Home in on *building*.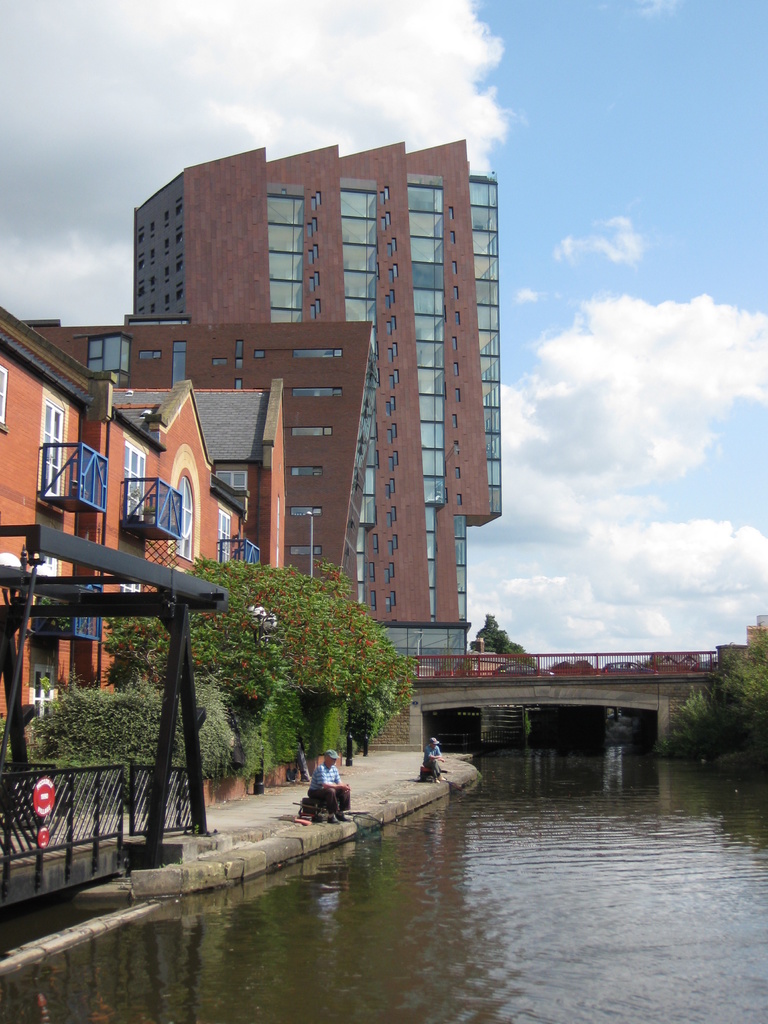
Homed in at 0:305:286:756.
